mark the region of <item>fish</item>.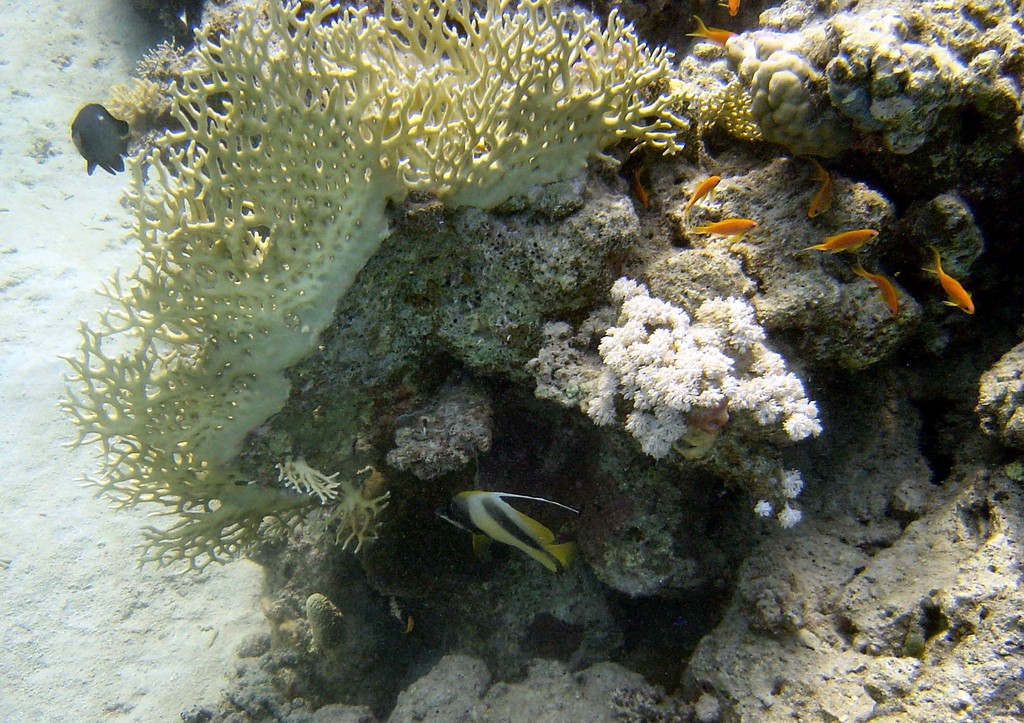
Region: 431,476,584,589.
